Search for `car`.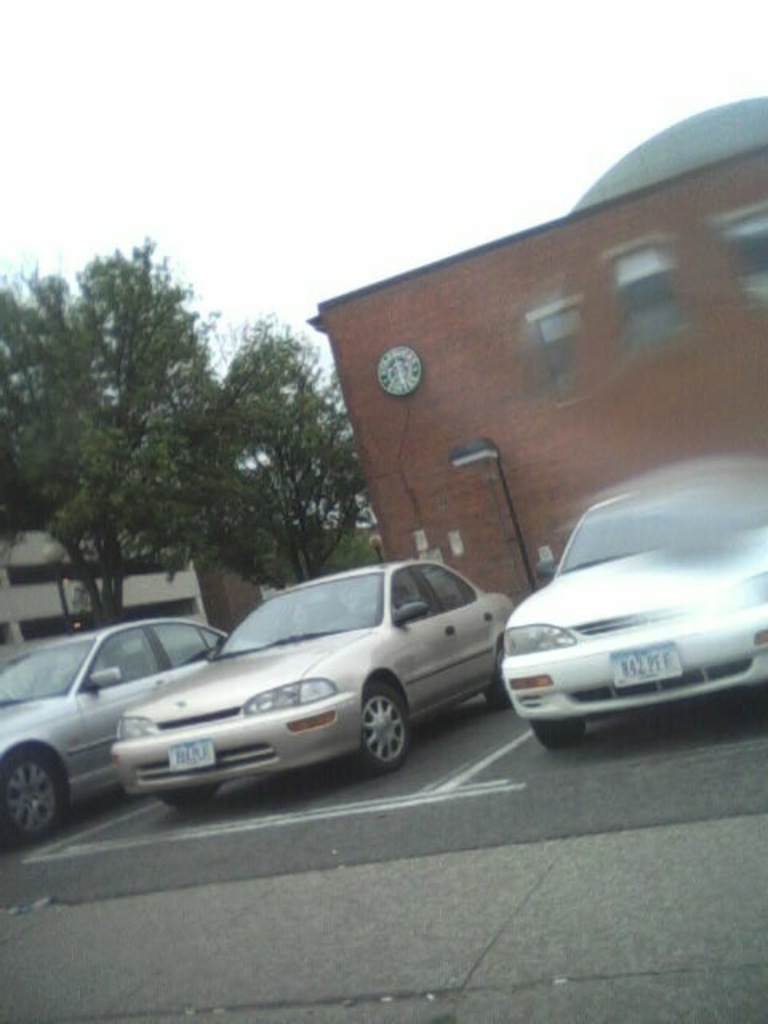
Found at left=494, top=475, right=766, bottom=746.
